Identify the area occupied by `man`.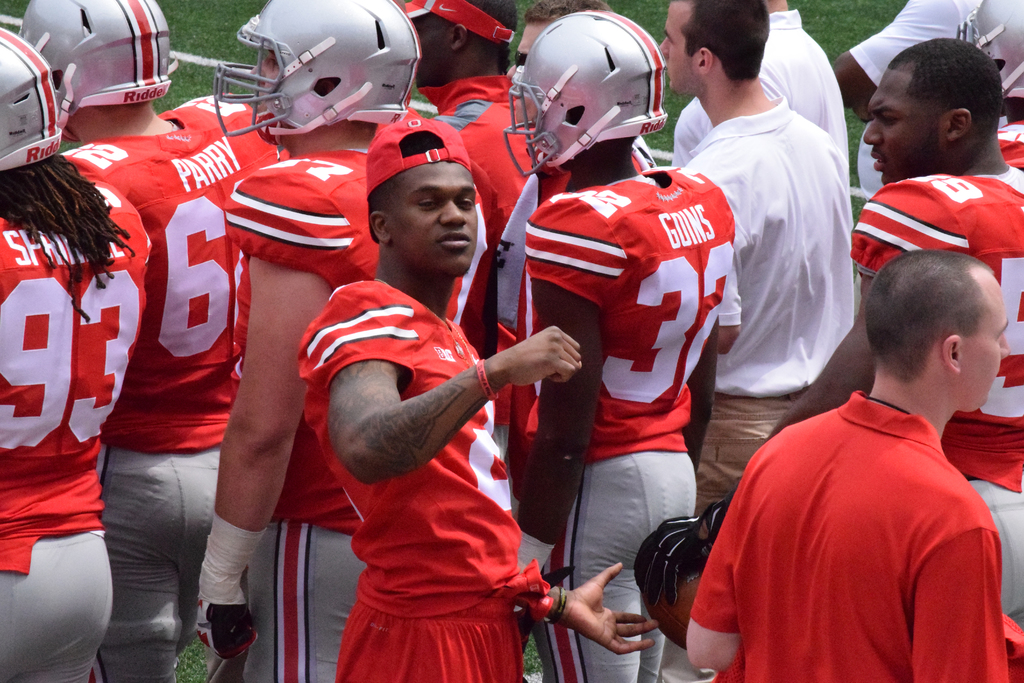
Area: 332,4,574,511.
